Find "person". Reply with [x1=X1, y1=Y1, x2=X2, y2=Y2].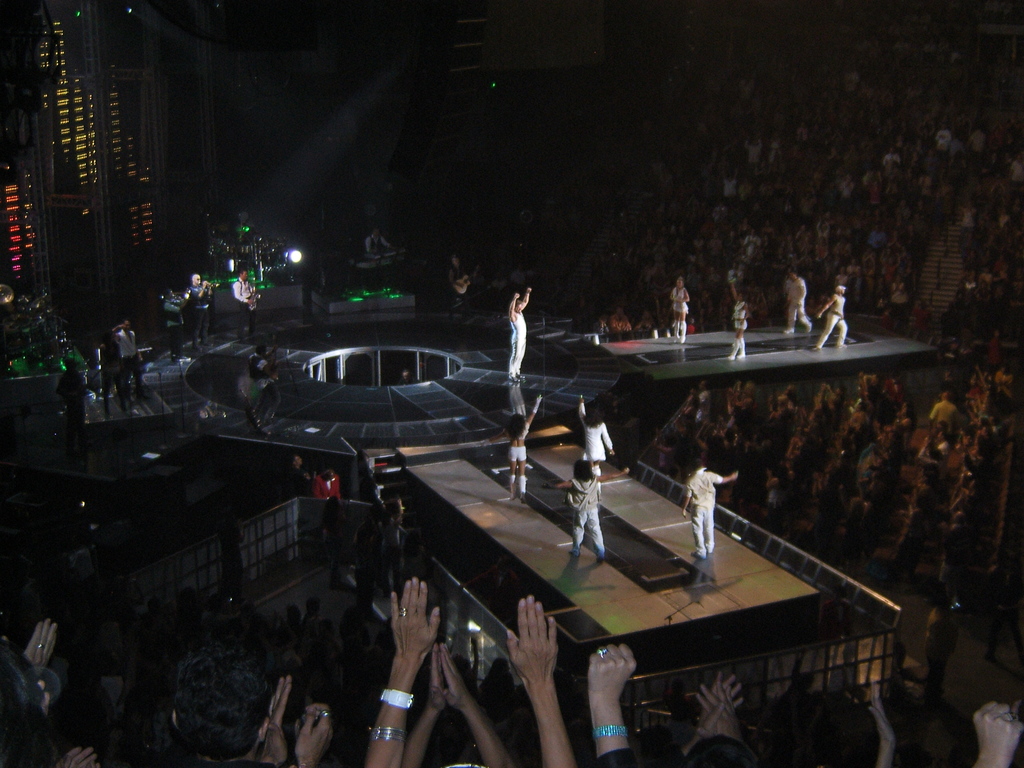
[x1=164, y1=287, x2=191, y2=365].
